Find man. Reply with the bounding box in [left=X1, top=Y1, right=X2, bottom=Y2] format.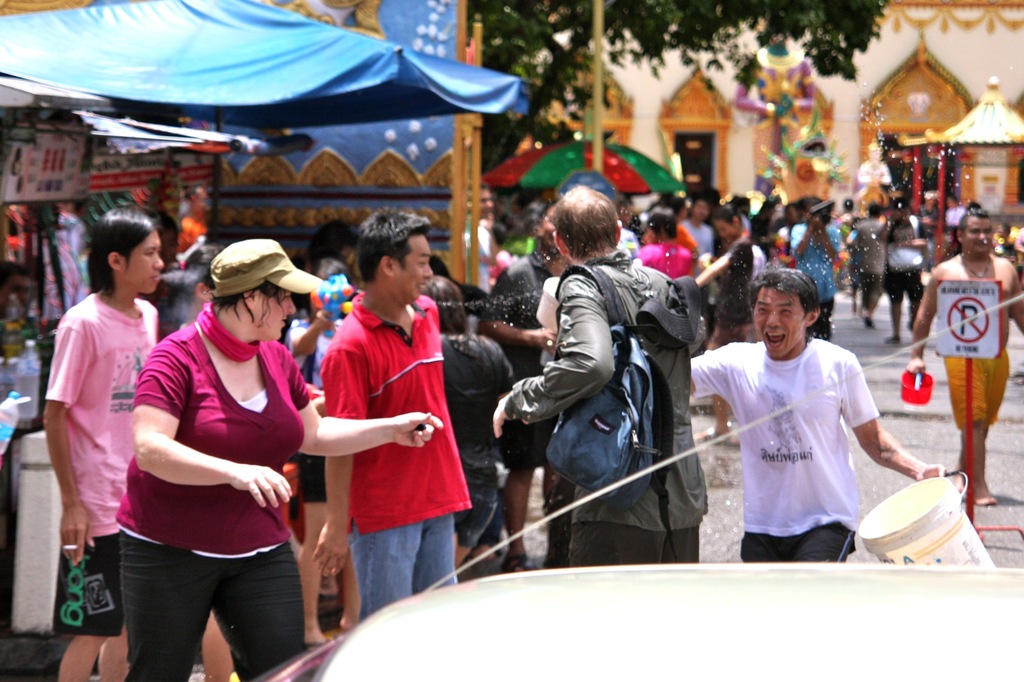
[left=307, top=205, right=484, bottom=638].
